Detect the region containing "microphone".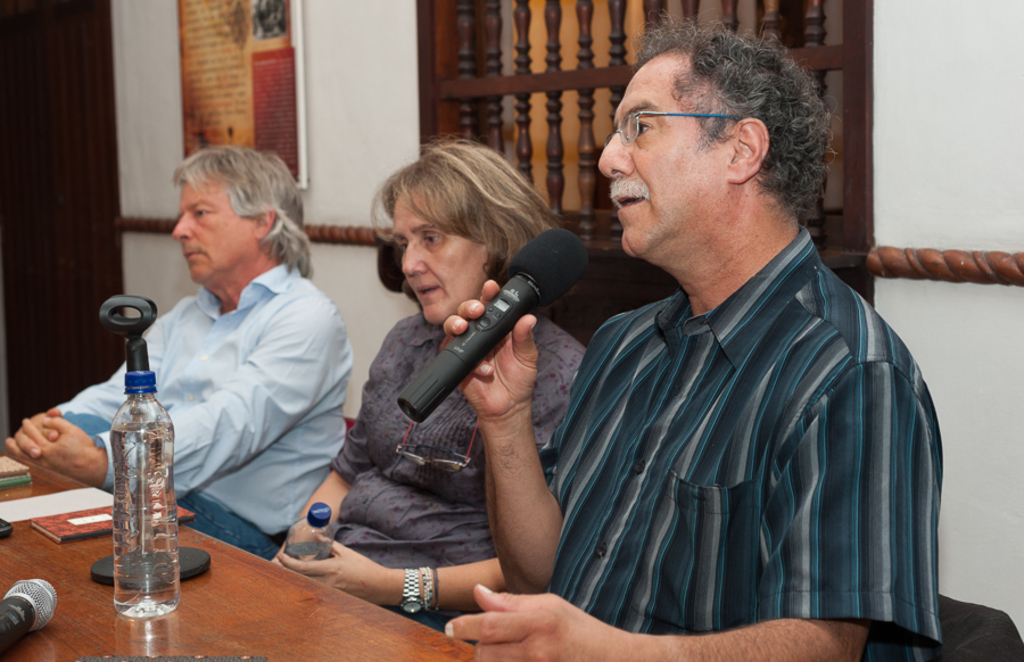
Rect(2, 578, 64, 648).
